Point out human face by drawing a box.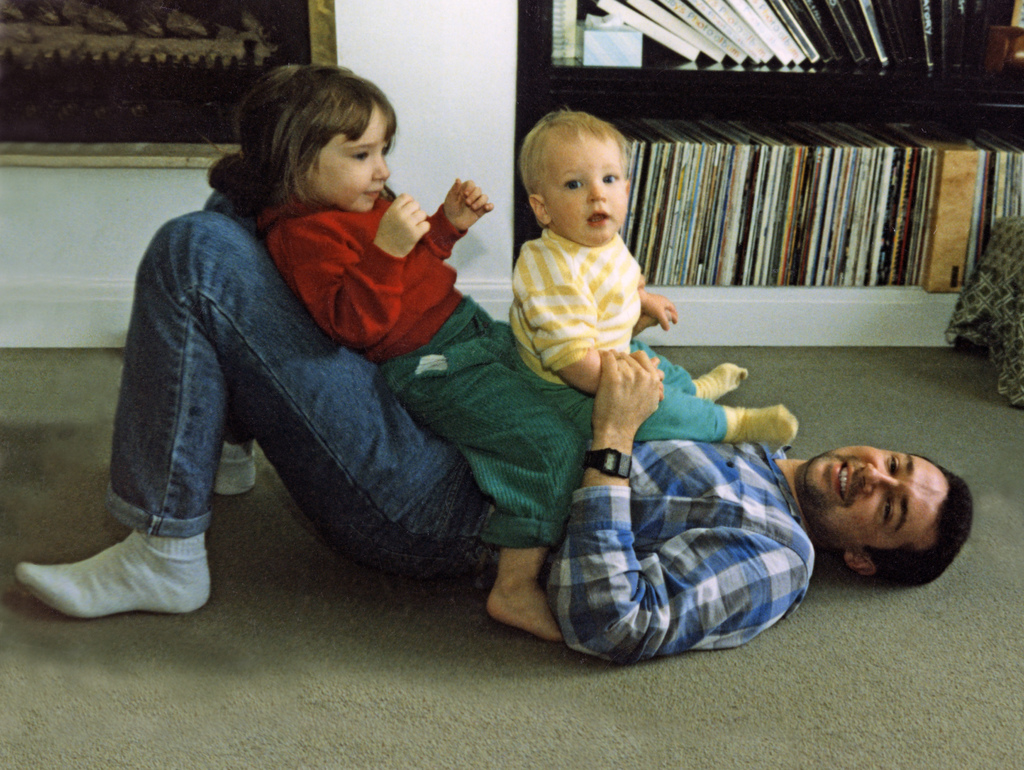
Rect(809, 447, 943, 555).
